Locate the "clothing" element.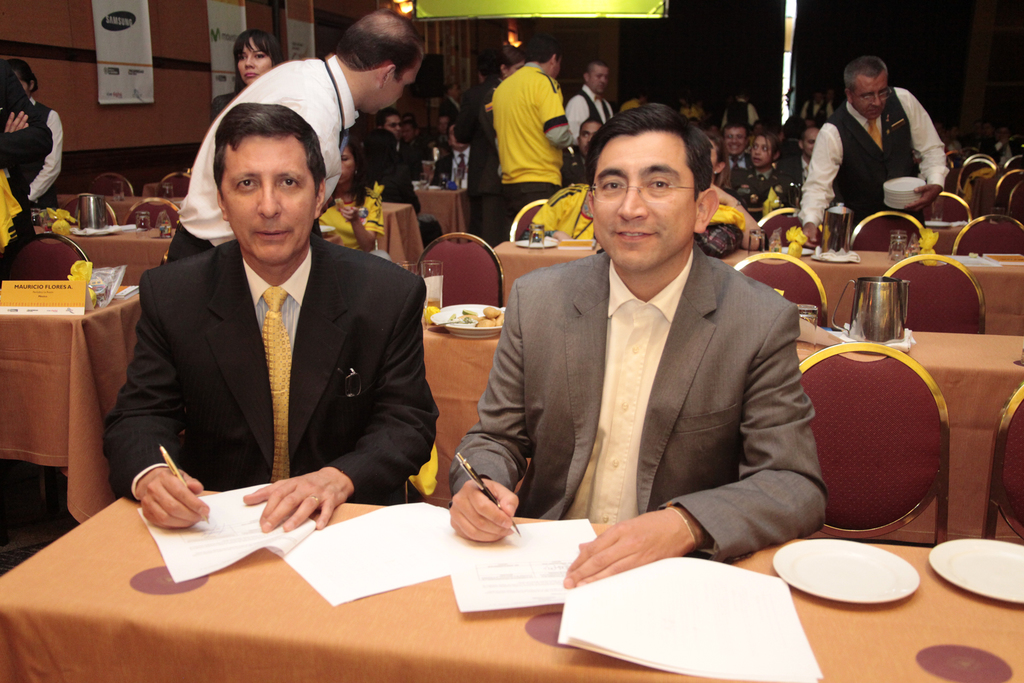
Element bbox: Rect(453, 245, 883, 557).
